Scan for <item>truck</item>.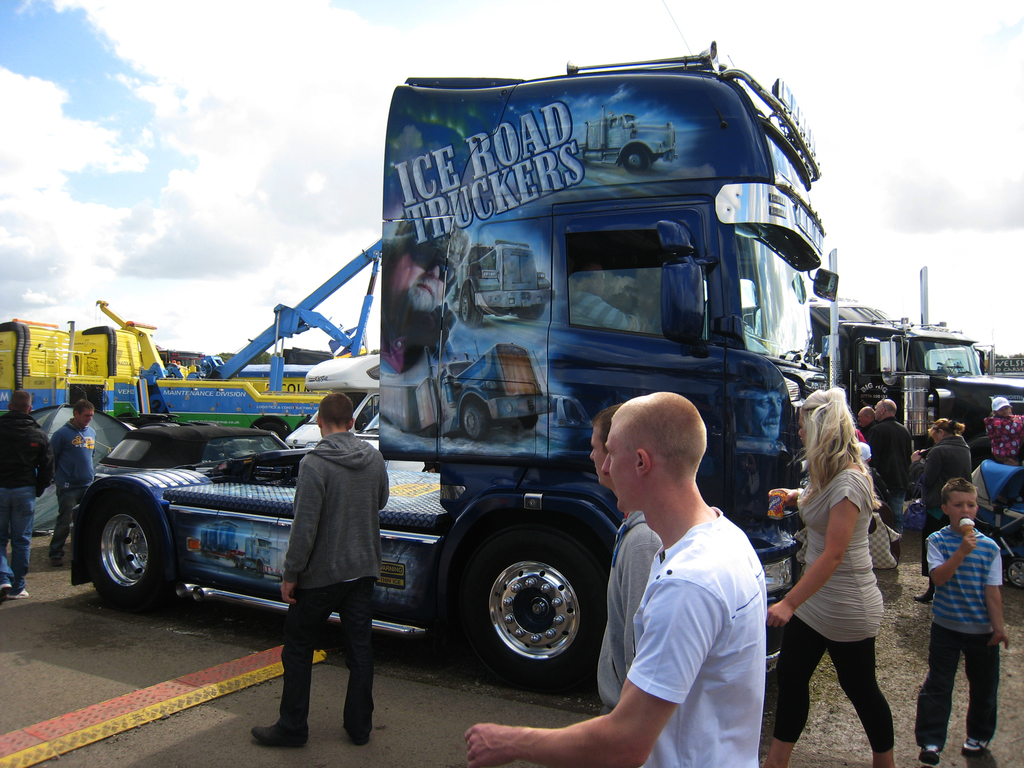
Scan result: {"left": 378, "top": 339, "right": 563, "bottom": 442}.
